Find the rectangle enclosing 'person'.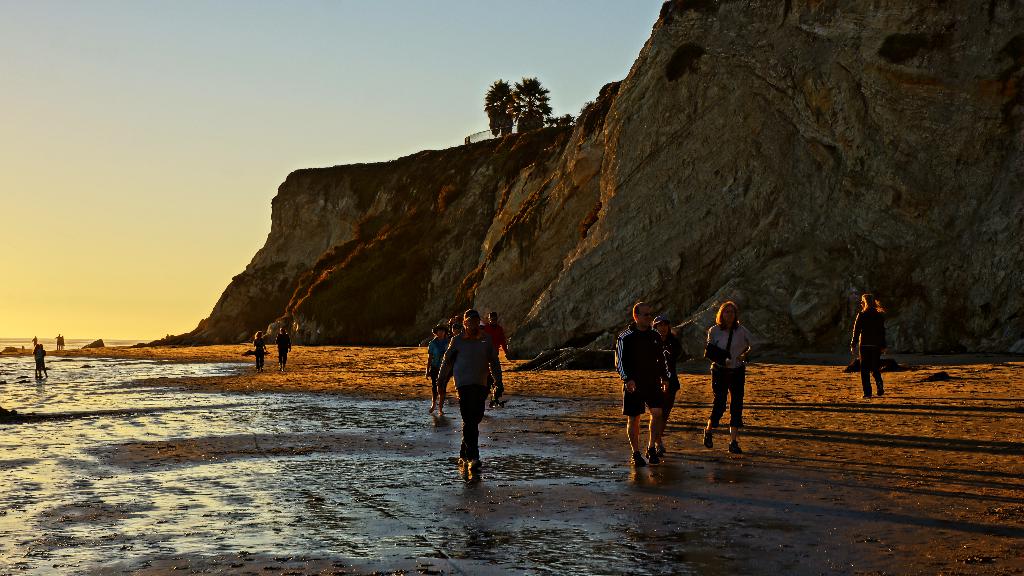
(435,301,501,468).
